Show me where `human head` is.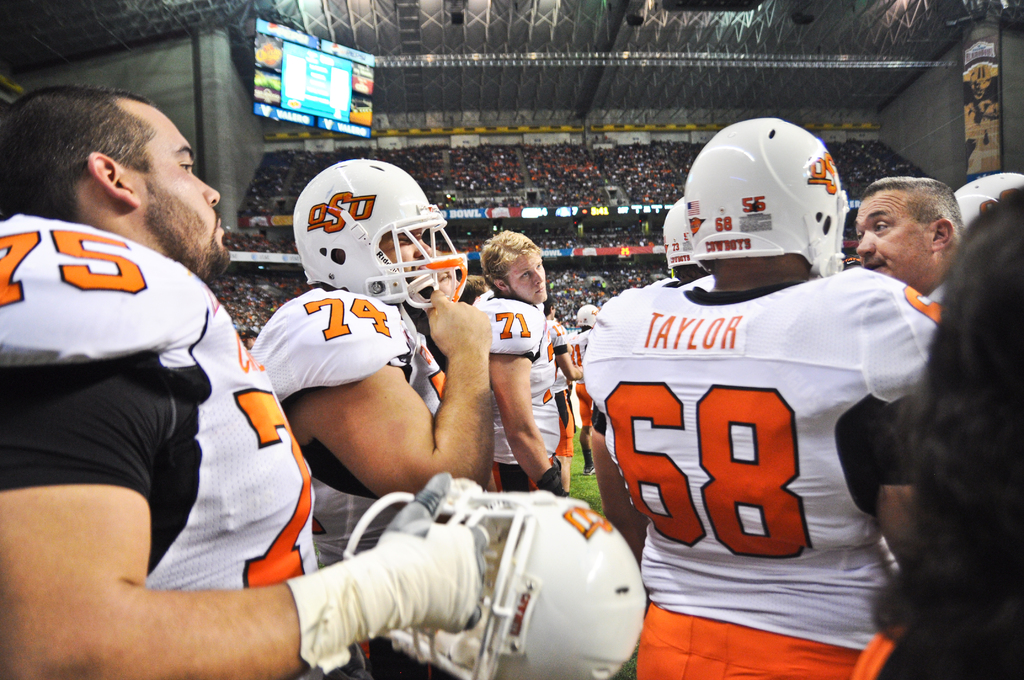
`human head` is at locate(931, 188, 1023, 549).
